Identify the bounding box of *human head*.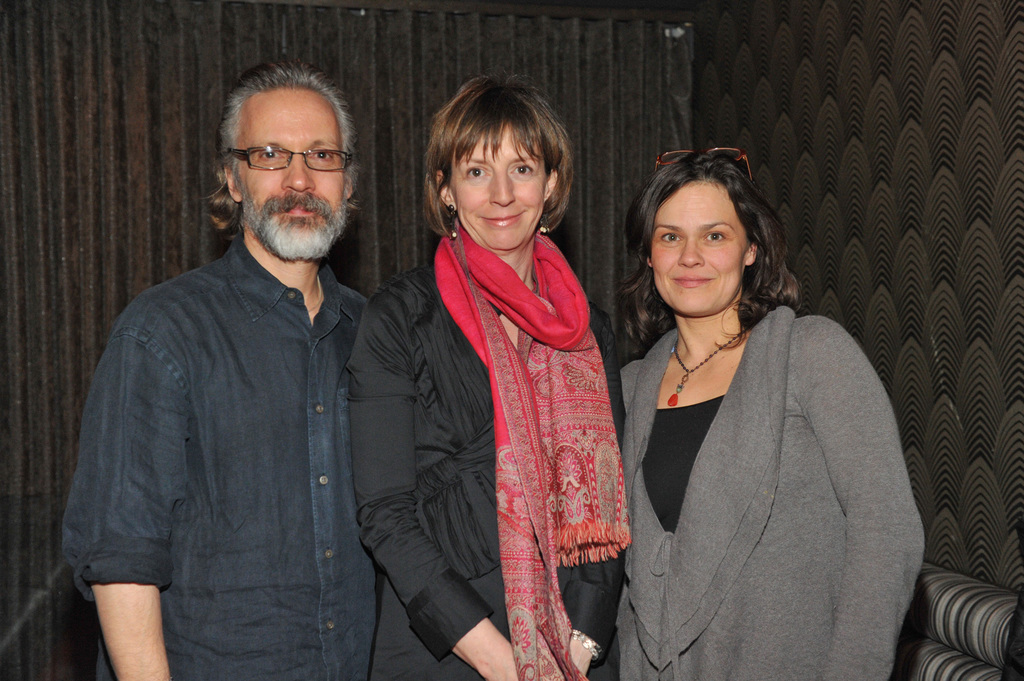
<box>635,154,763,319</box>.
